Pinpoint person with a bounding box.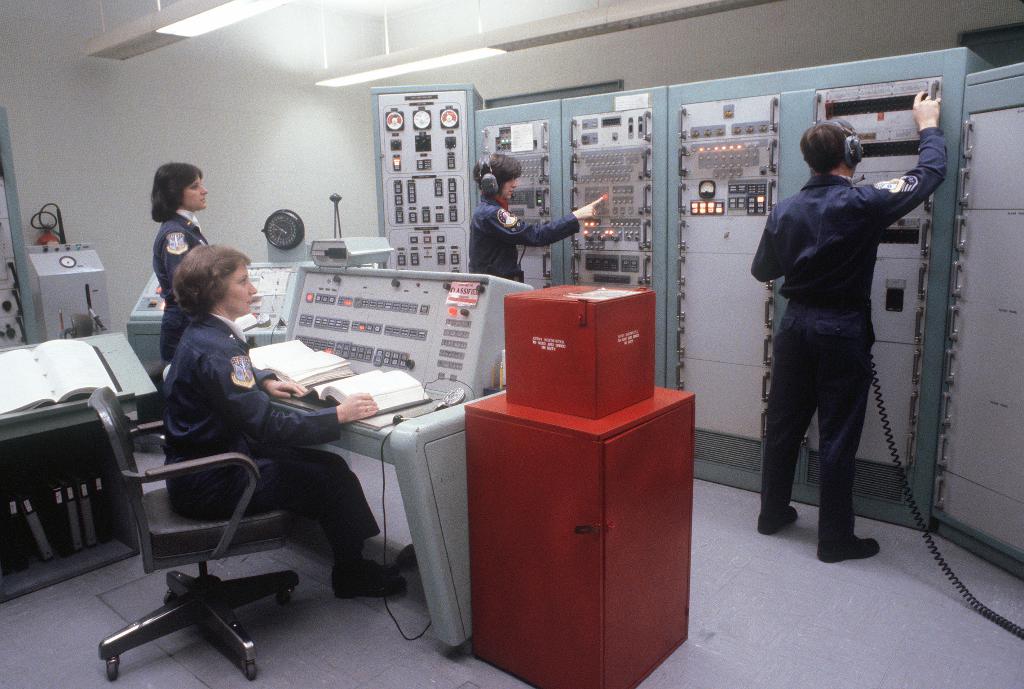
region(162, 243, 402, 598).
